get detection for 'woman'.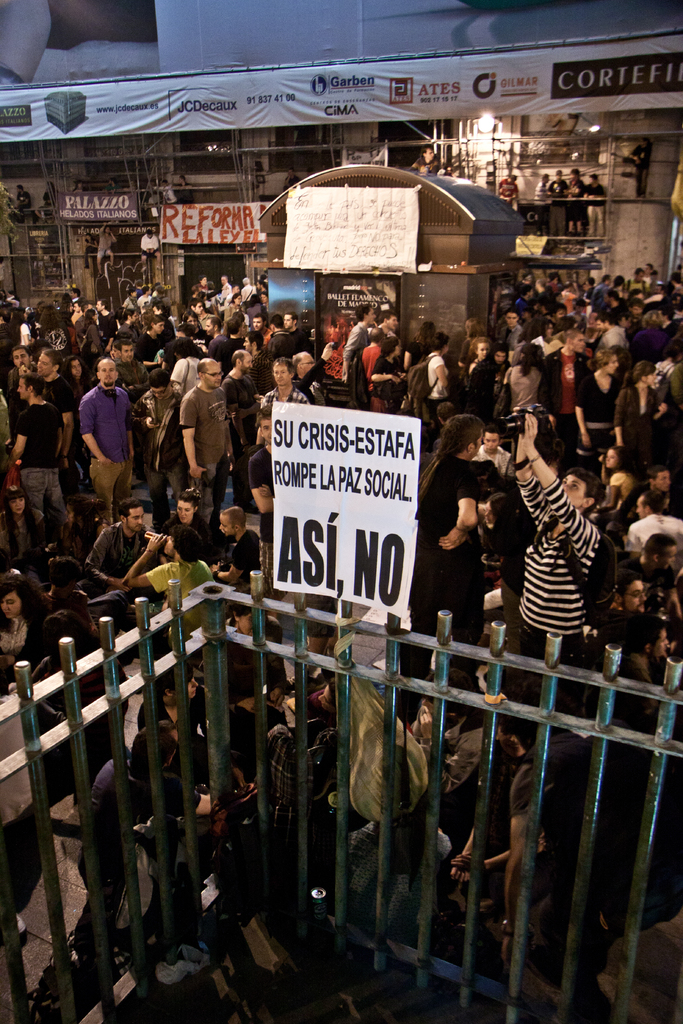
Detection: 0:577:52:682.
